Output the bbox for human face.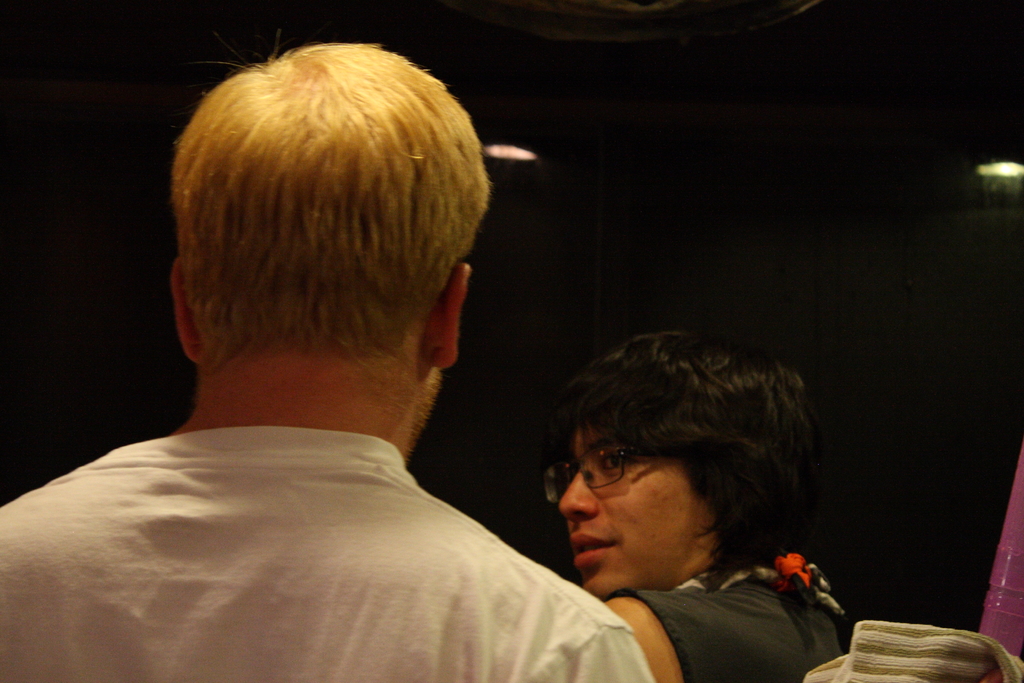
{"x1": 553, "y1": 415, "x2": 707, "y2": 593}.
